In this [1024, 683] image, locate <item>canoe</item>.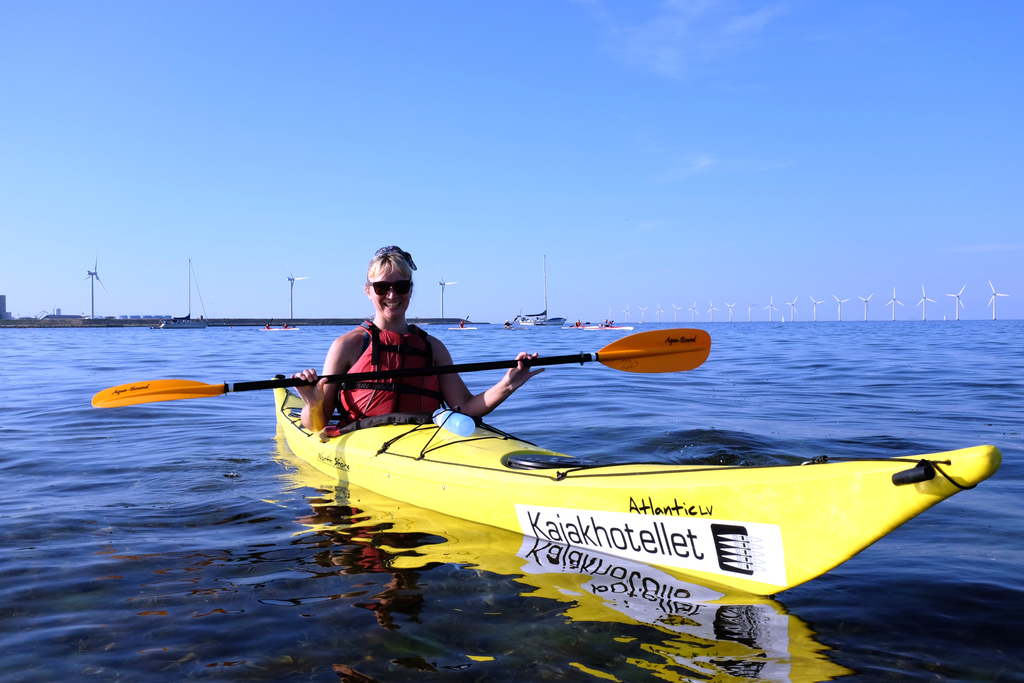
Bounding box: detection(250, 367, 983, 603).
